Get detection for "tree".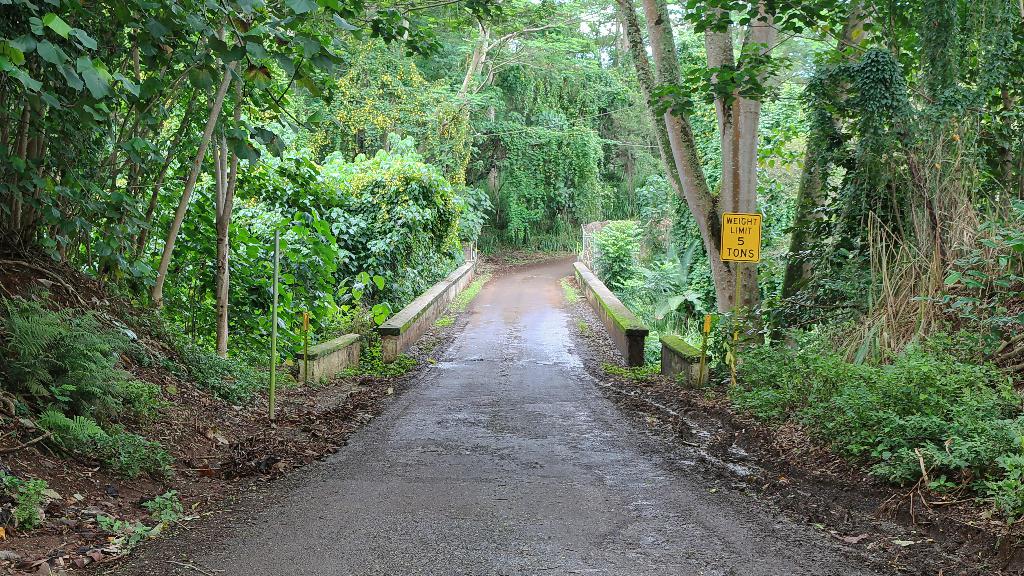
Detection: [left=612, top=0, right=1023, bottom=338].
